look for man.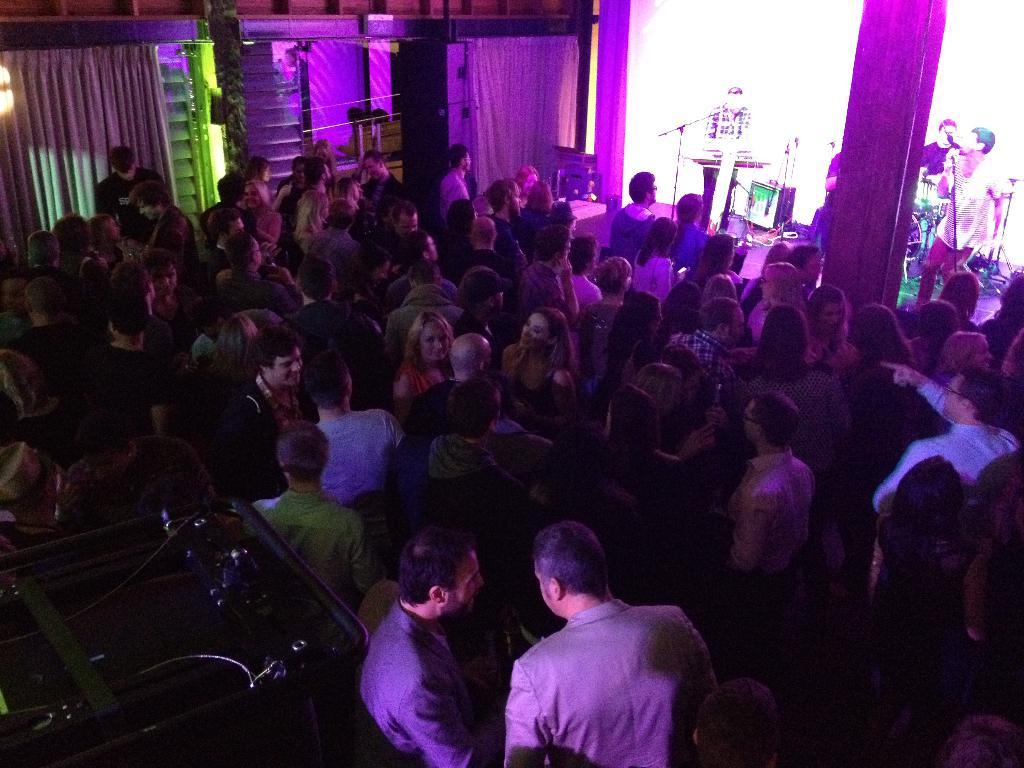
Found: x1=416 y1=376 x2=539 y2=524.
